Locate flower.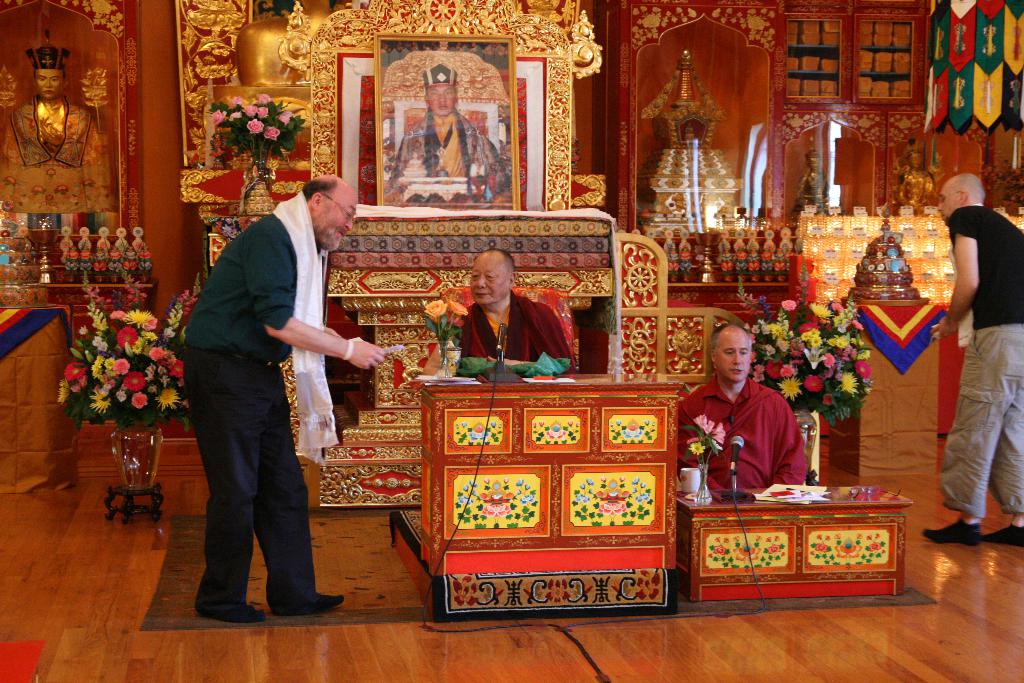
Bounding box: 255 90 273 105.
